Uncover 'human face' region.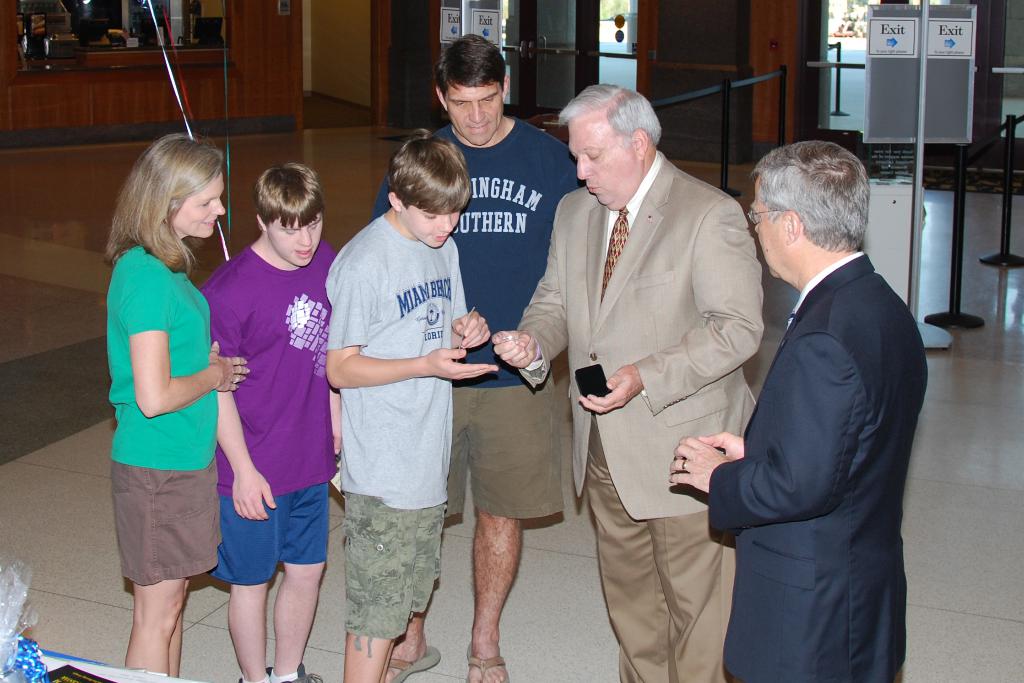
Uncovered: (267, 214, 324, 264).
